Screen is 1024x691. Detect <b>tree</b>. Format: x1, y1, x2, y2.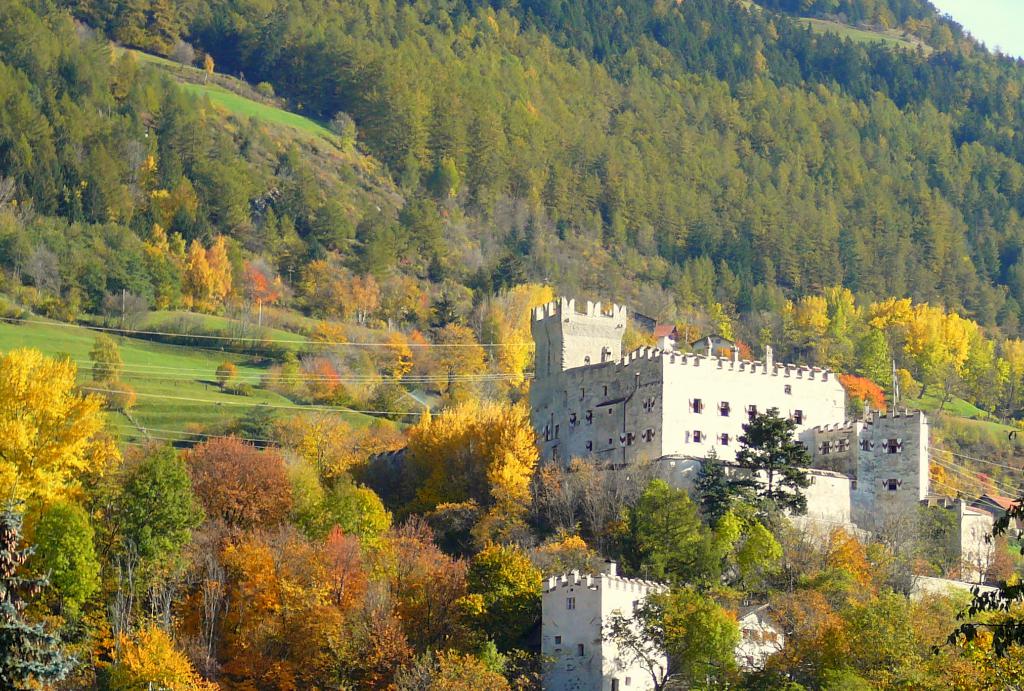
492, 282, 552, 389.
